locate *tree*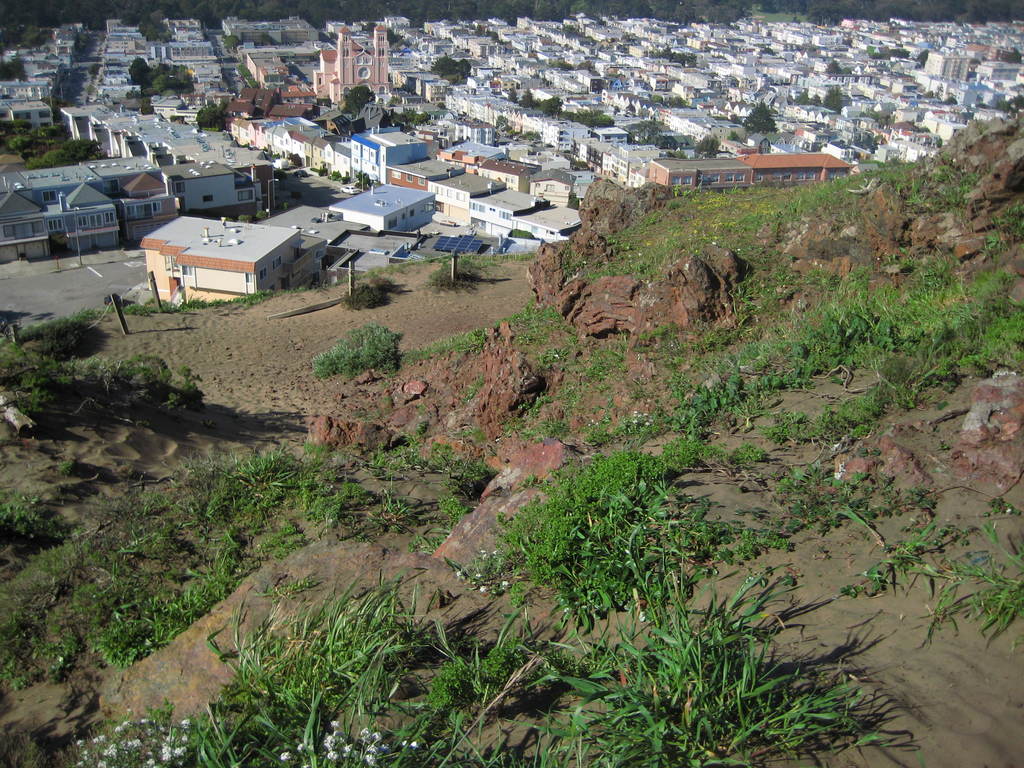
pyautogui.locateOnScreen(65, 136, 103, 164)
